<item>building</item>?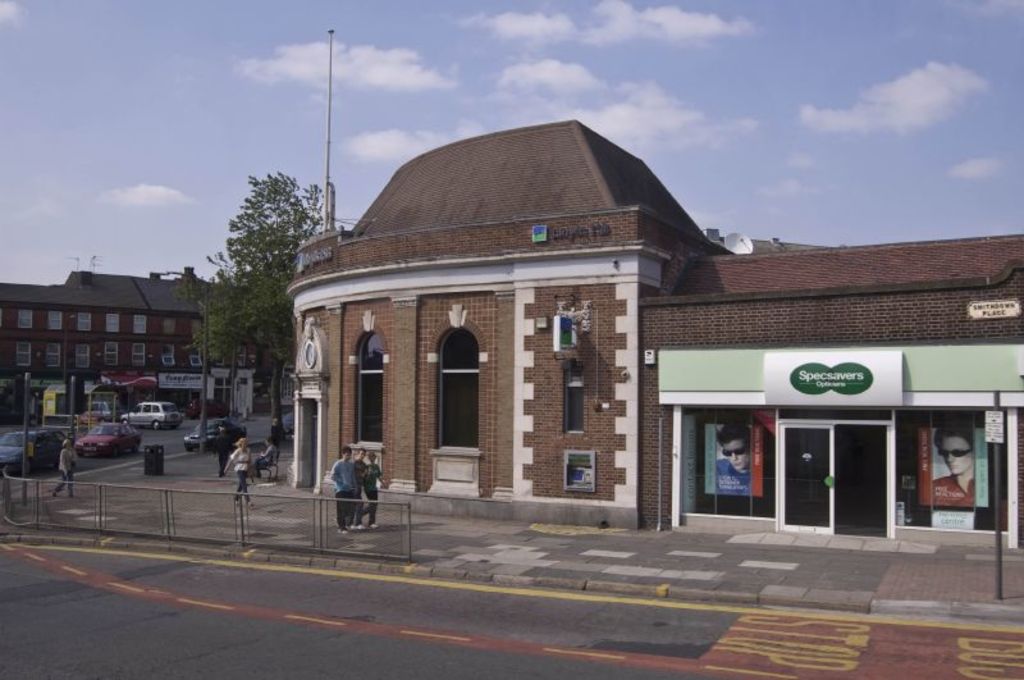
{"left": 0, "top": 266, "right": 264, "bottom": 409}
